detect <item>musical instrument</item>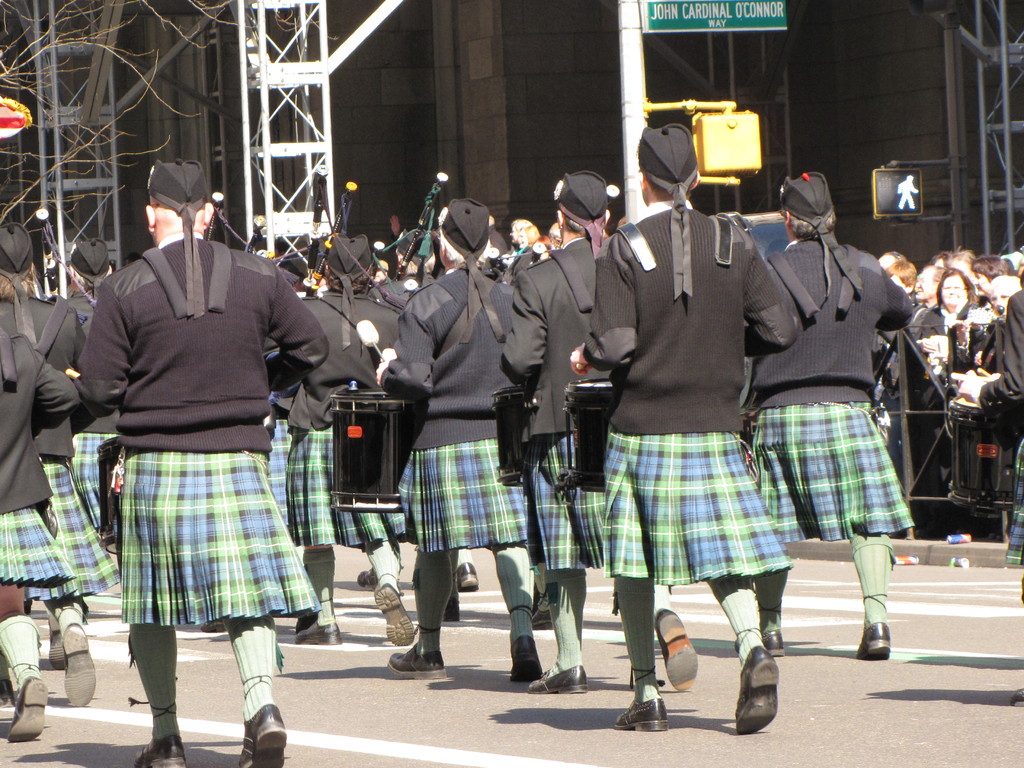
detection(554, 378, 609, 497)
